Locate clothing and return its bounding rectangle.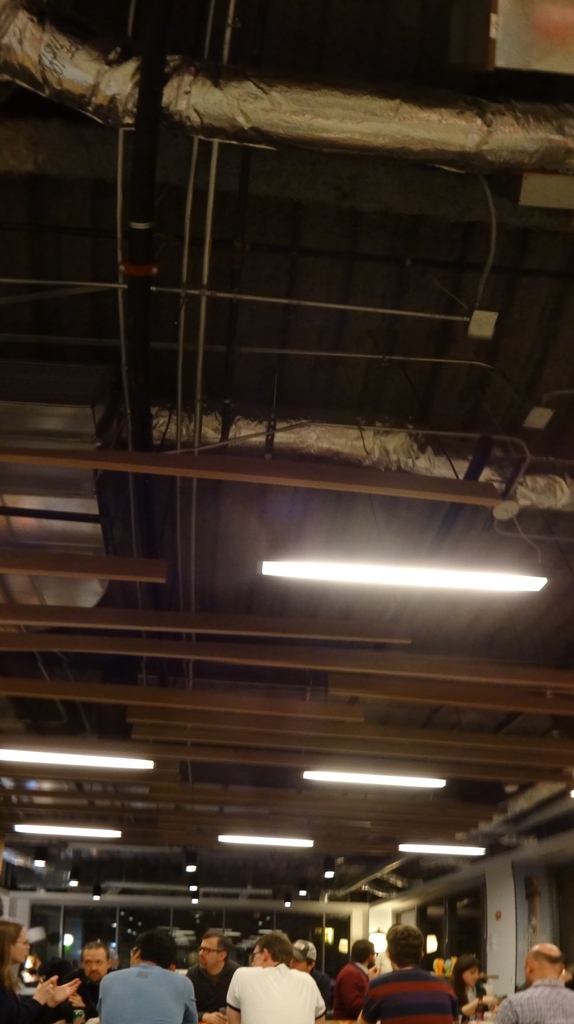
box(351, 964, 468, 1020).
